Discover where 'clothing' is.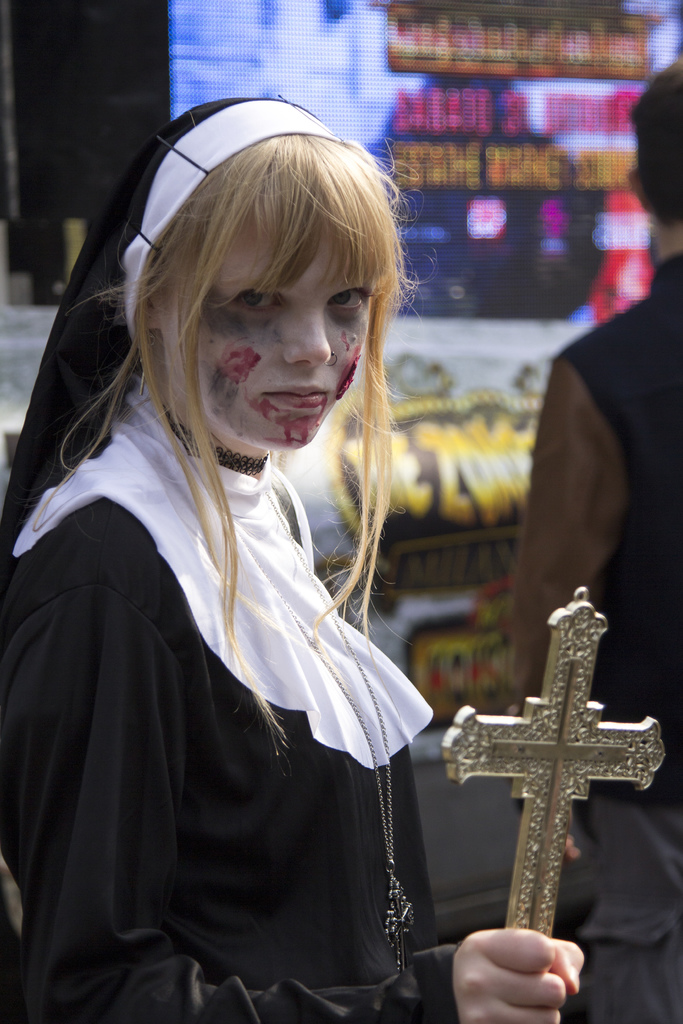
Discovered at 0, 95, 464, 1023.
